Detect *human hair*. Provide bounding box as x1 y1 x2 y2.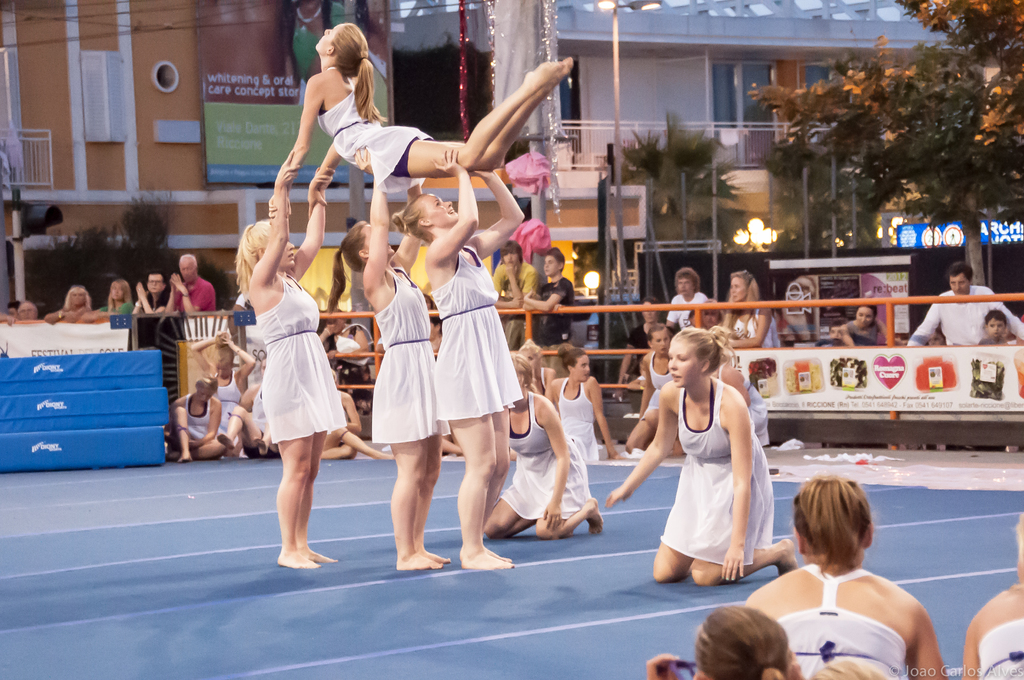
673 266 703 288.
